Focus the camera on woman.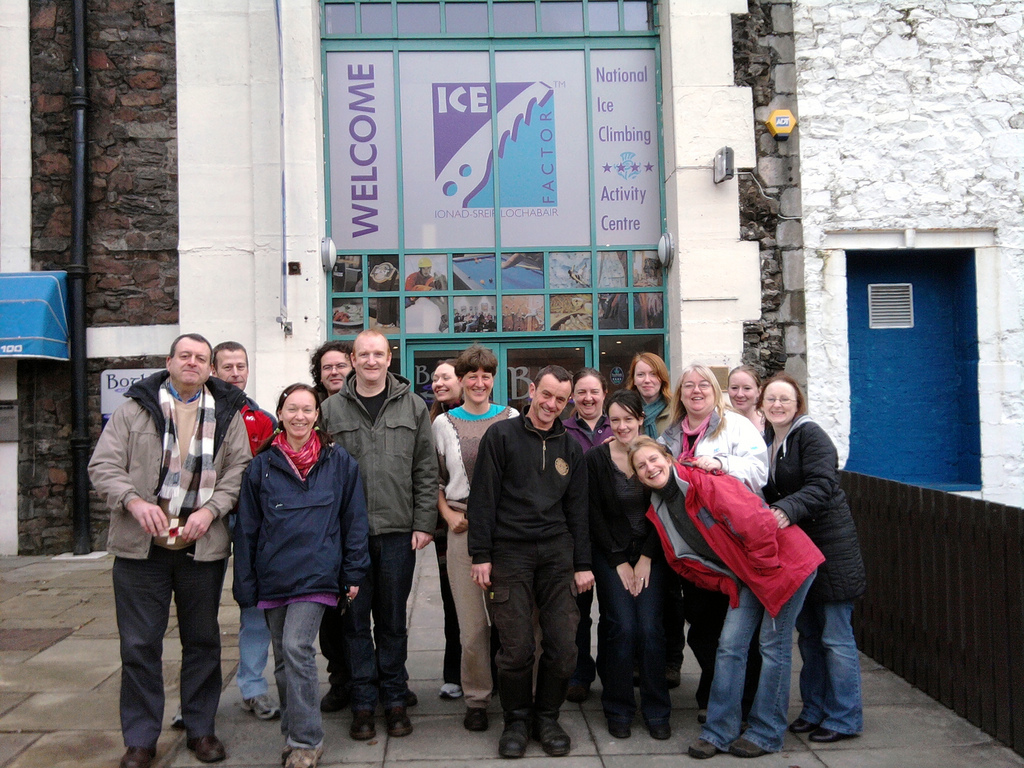
Focus region: 585,387,689,741.
